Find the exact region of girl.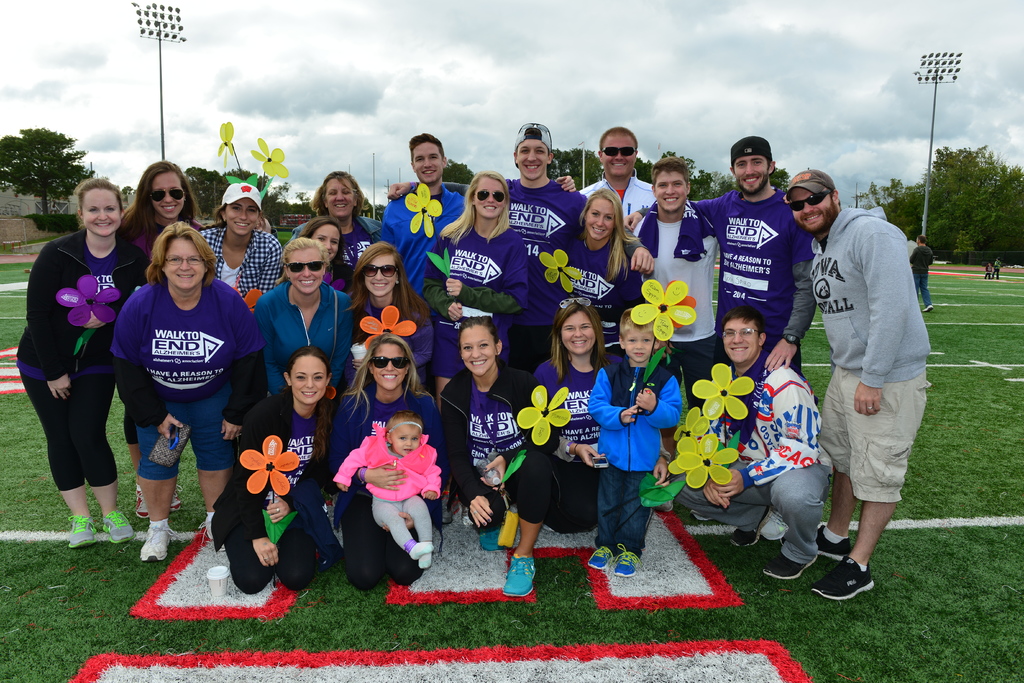
Exact region: [x1=332, y1=411, x2=447, y2=568].
